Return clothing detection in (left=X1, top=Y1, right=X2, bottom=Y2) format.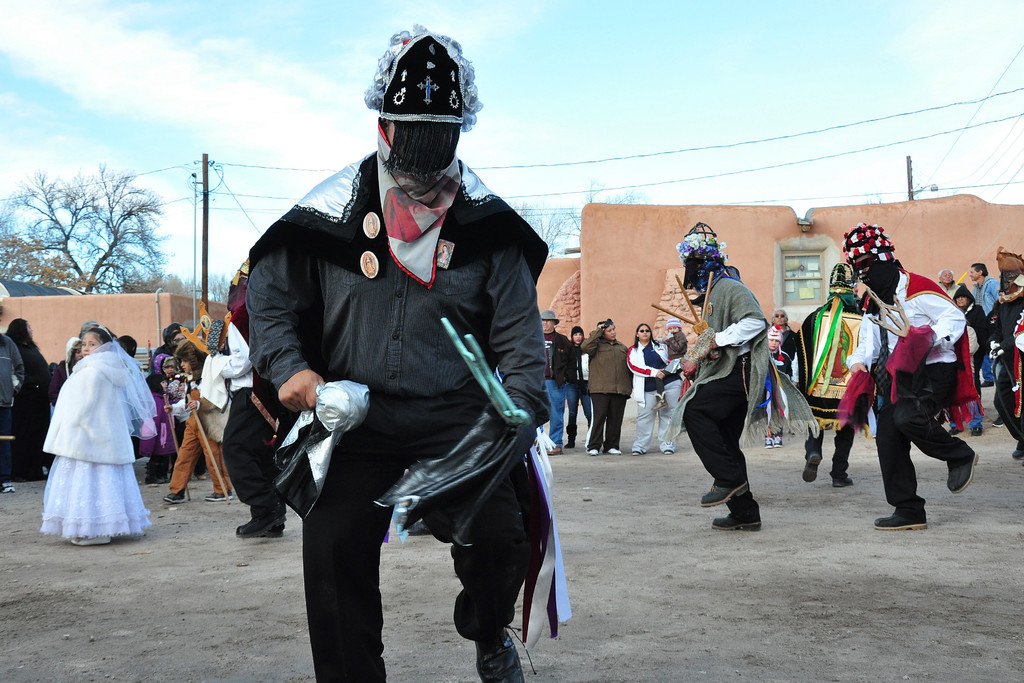
(left=579, top=325, right=633, bottom=396).
